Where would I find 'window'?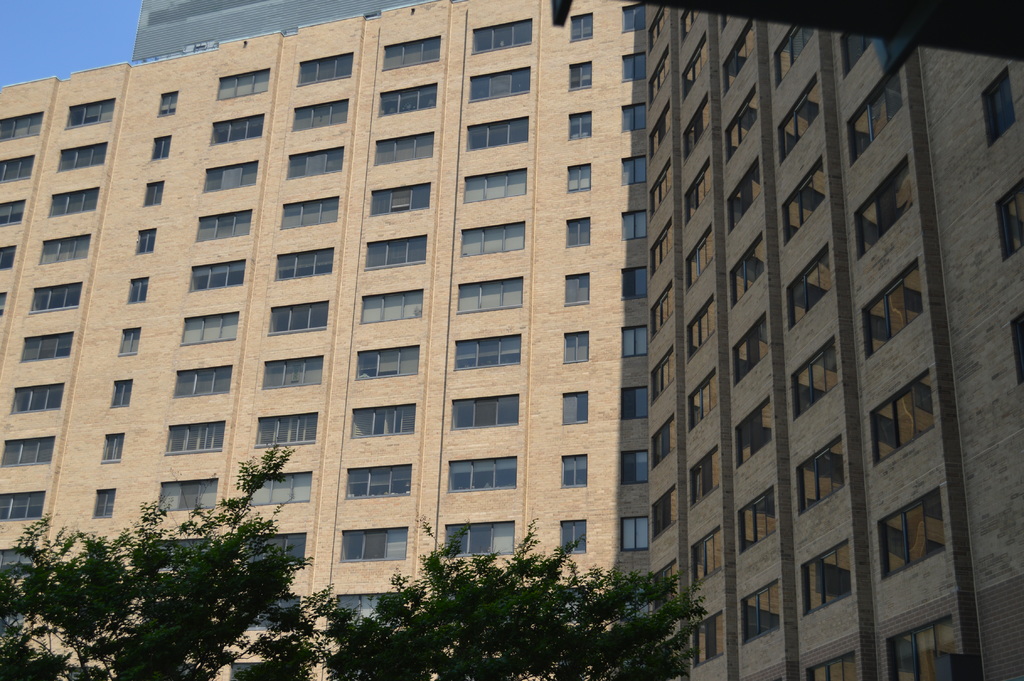
At [x1=780, y1=434, x2=847, y2=514].
